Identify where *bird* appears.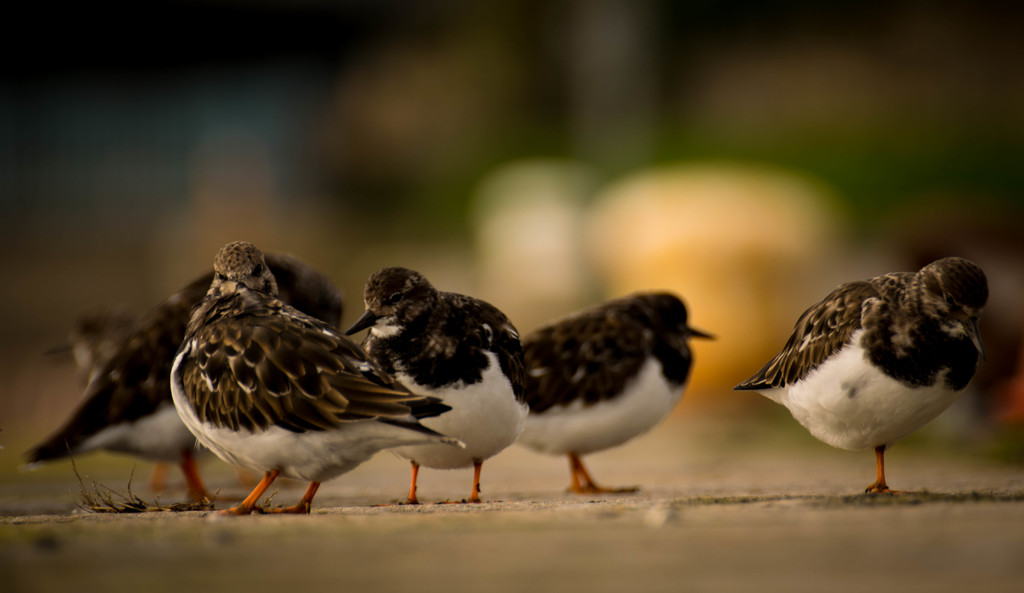
Appears at Rect(730, 257, 994, 483).
